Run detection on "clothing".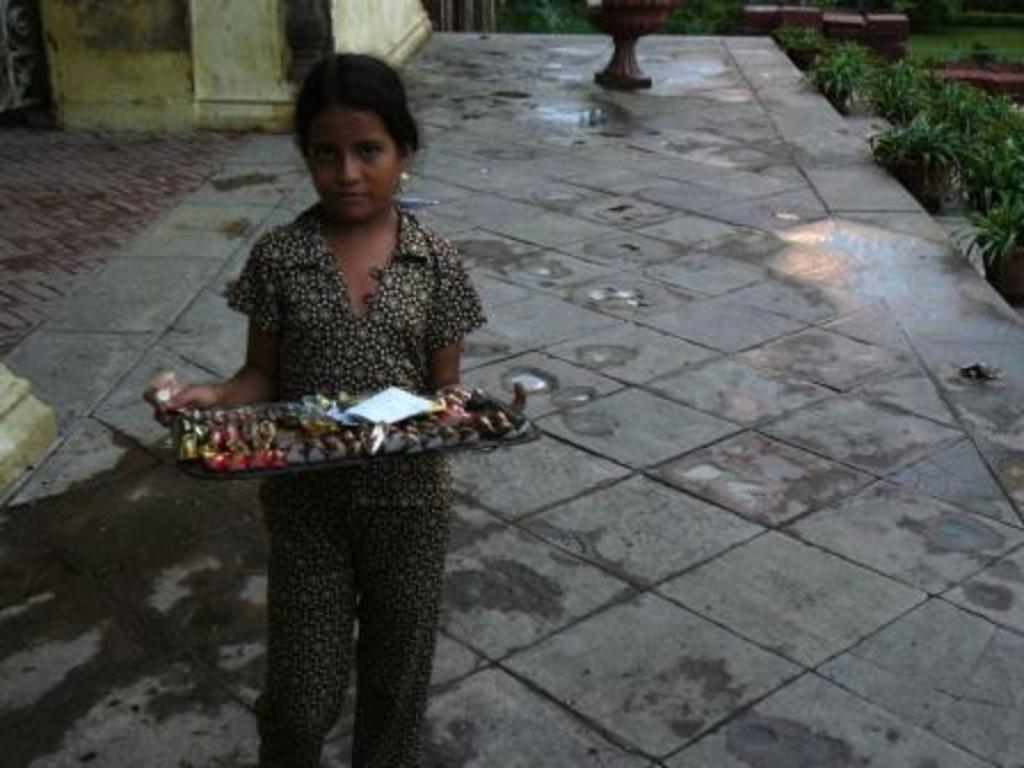
Result: (left=229, top=206, right=489, bottom=498).
